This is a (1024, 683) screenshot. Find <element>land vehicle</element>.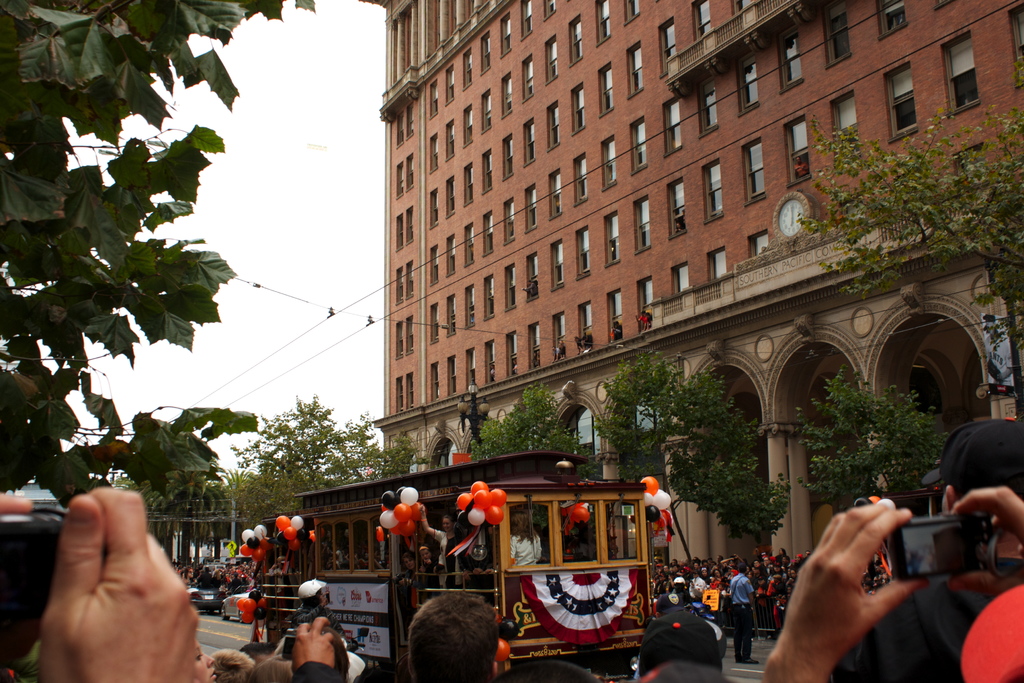
Bounding box: {"x1": 253, "y1": 470, "x2": 716, "y2": 662}.
